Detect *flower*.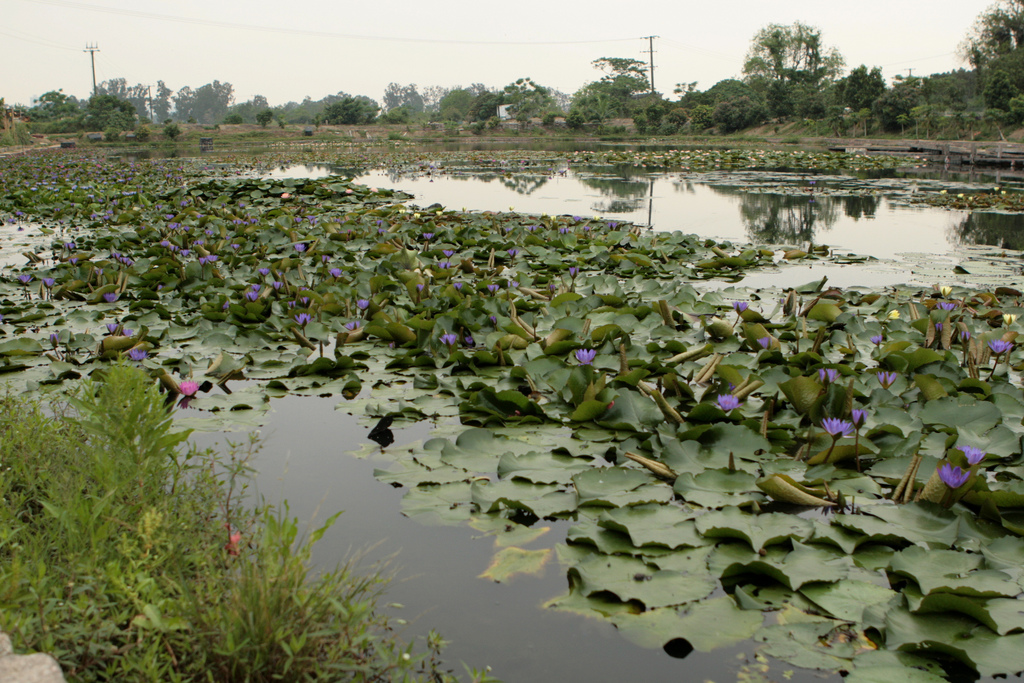
Detected at region(196, 259, 206, 264).
